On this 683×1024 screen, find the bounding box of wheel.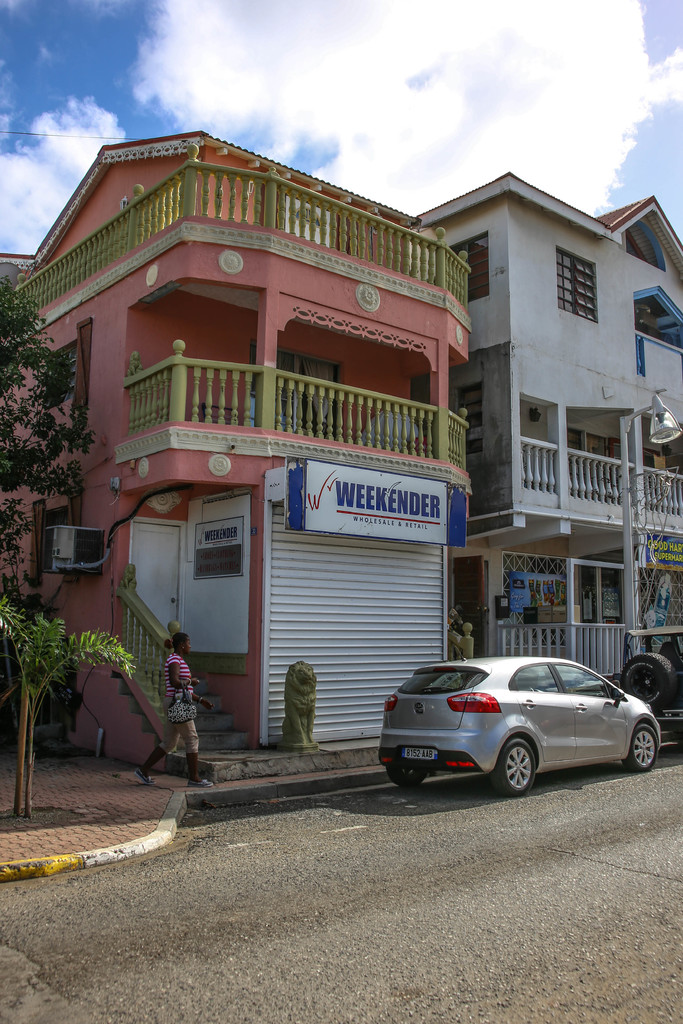
Bounding box: <box>388,765,423,786</box>.
